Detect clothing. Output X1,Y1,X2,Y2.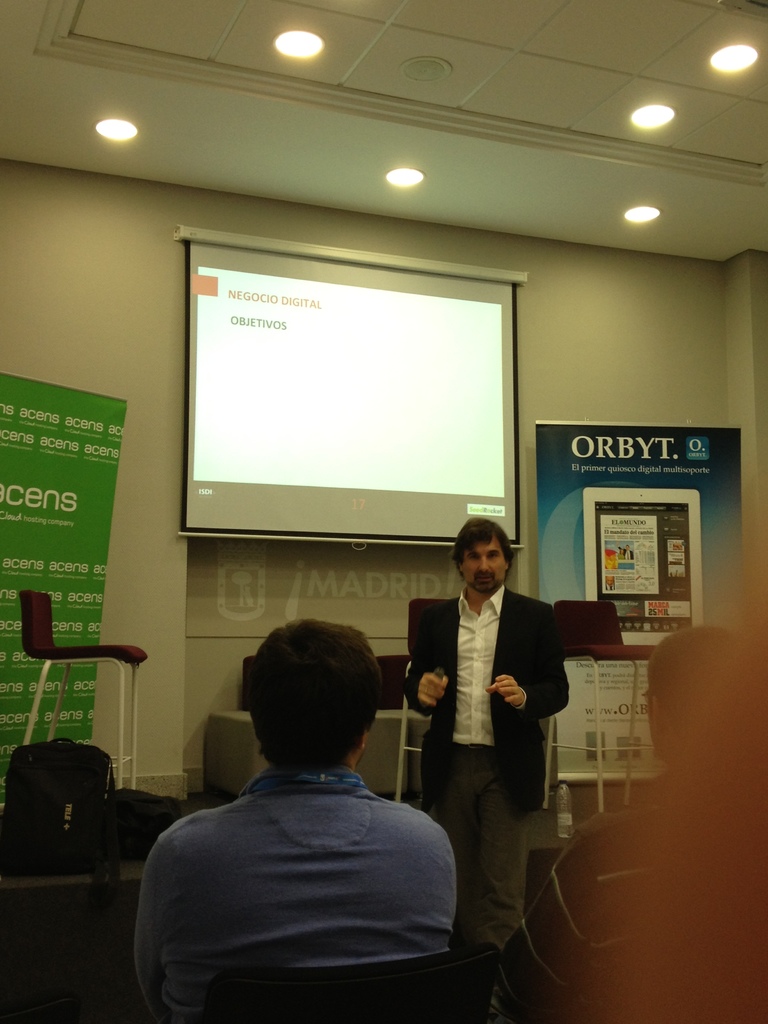
129,460,467,953.
